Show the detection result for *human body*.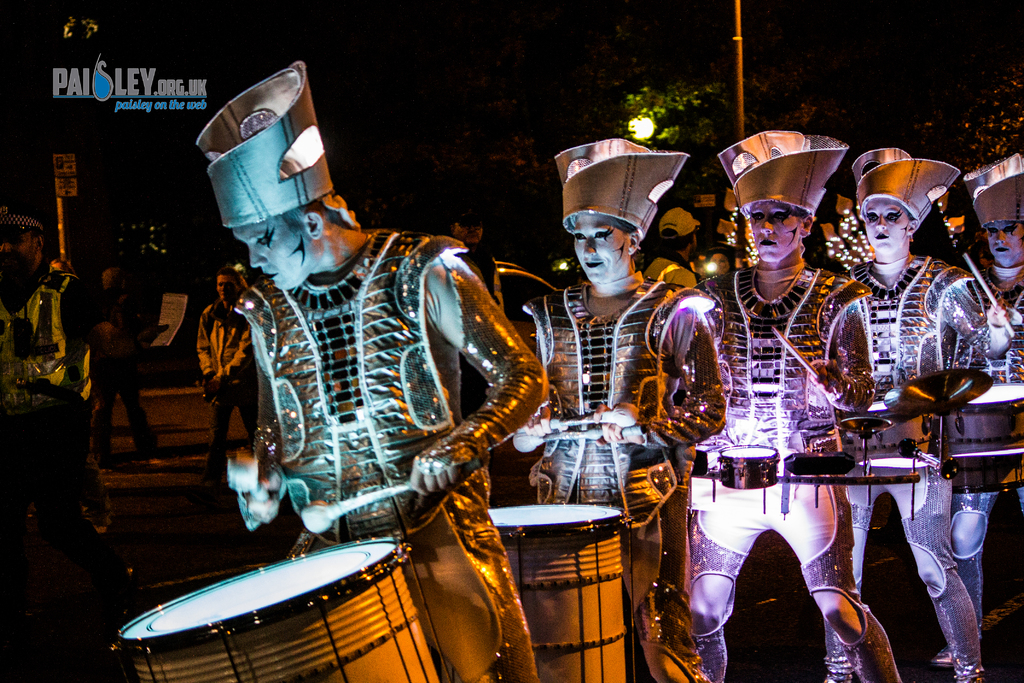
crop(0, 263, 106, 625).
